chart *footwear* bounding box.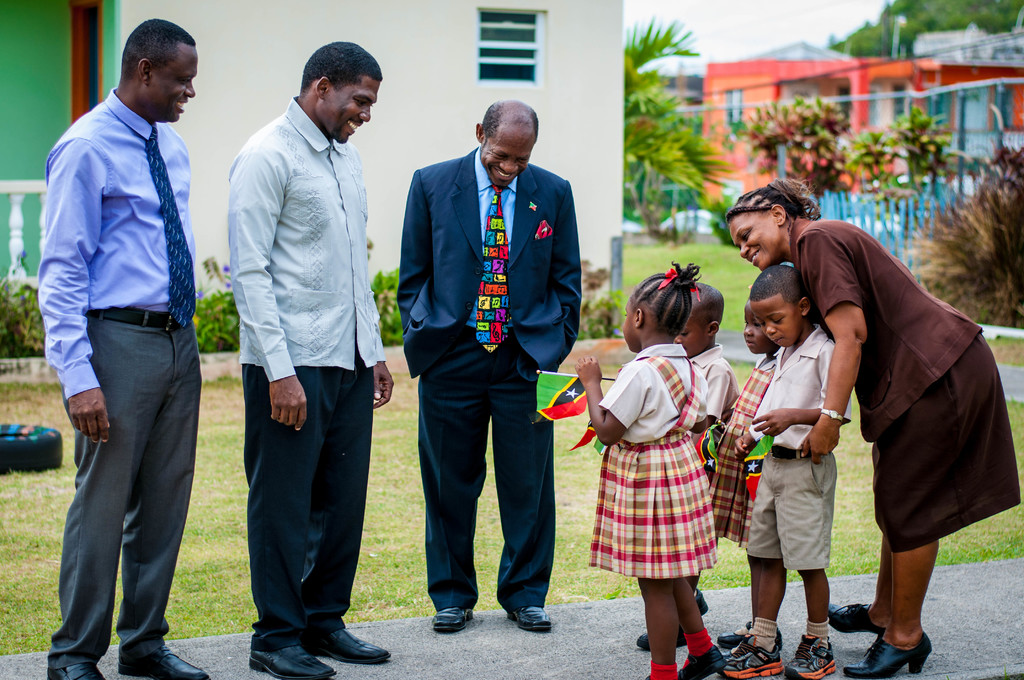
Charted: [842,632,934,679].
